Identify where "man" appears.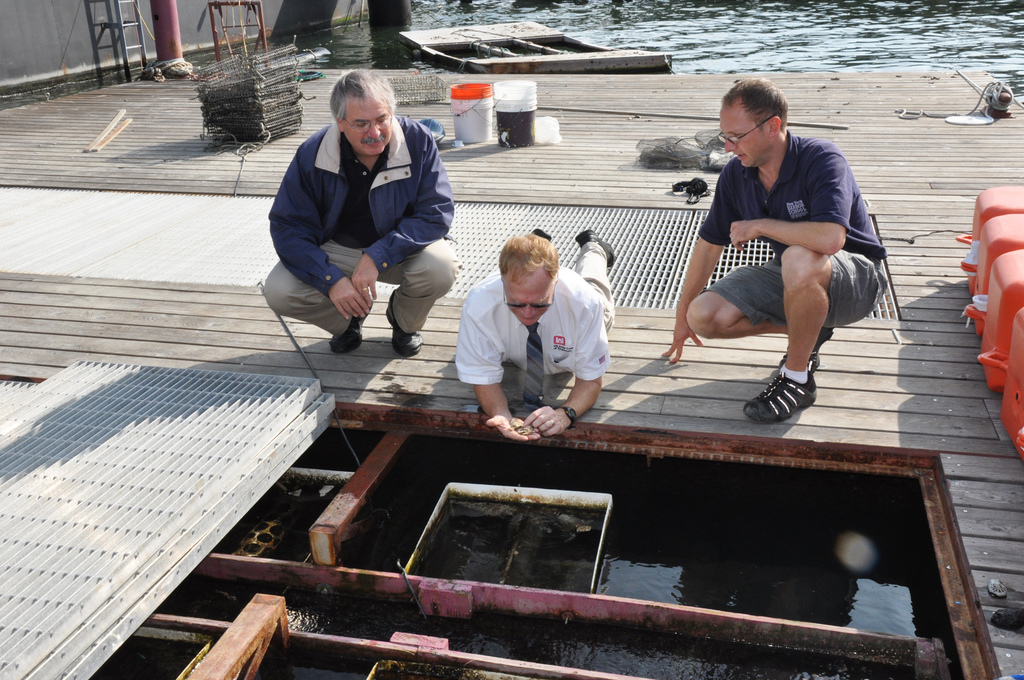
Appears at {"x1": 451, "y1": 226, "x2": 619, "y2": 447}.
